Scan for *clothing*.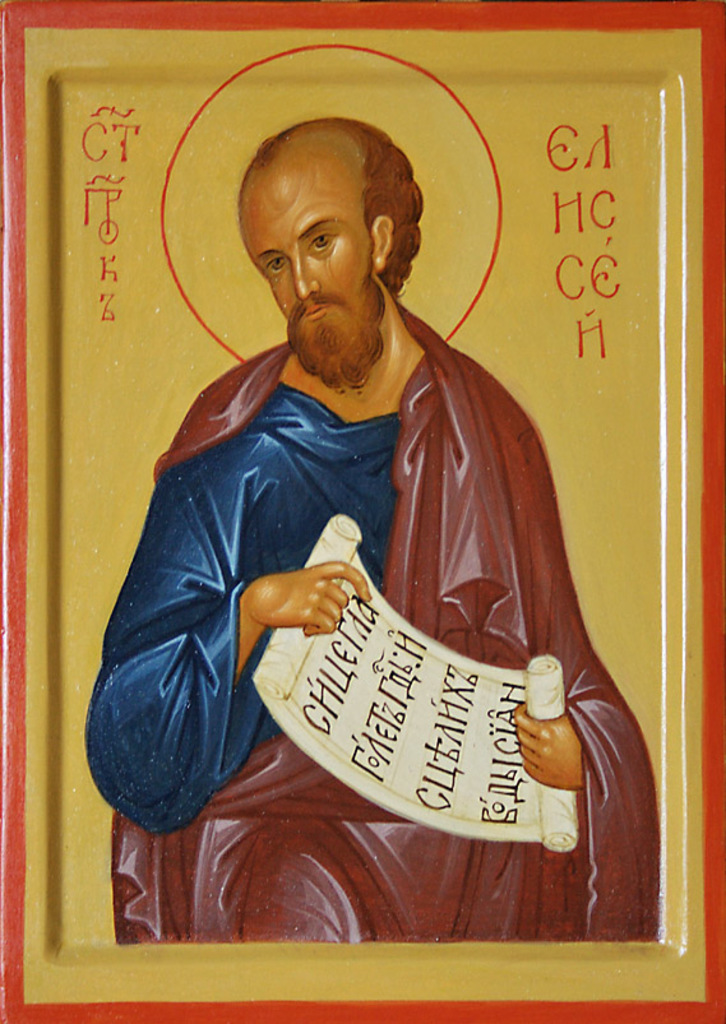
Scan result: [left=85, top=298, right=661, bottom=947].
